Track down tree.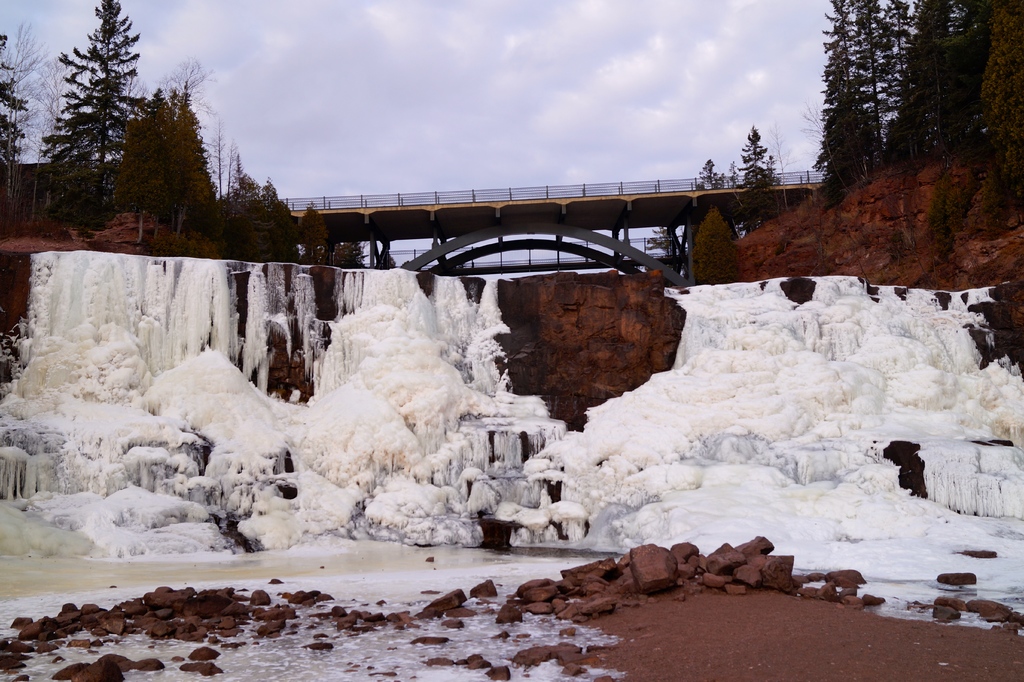
Tracked to pyautogui.locateOnScreen(0, 33, 30, 178).
